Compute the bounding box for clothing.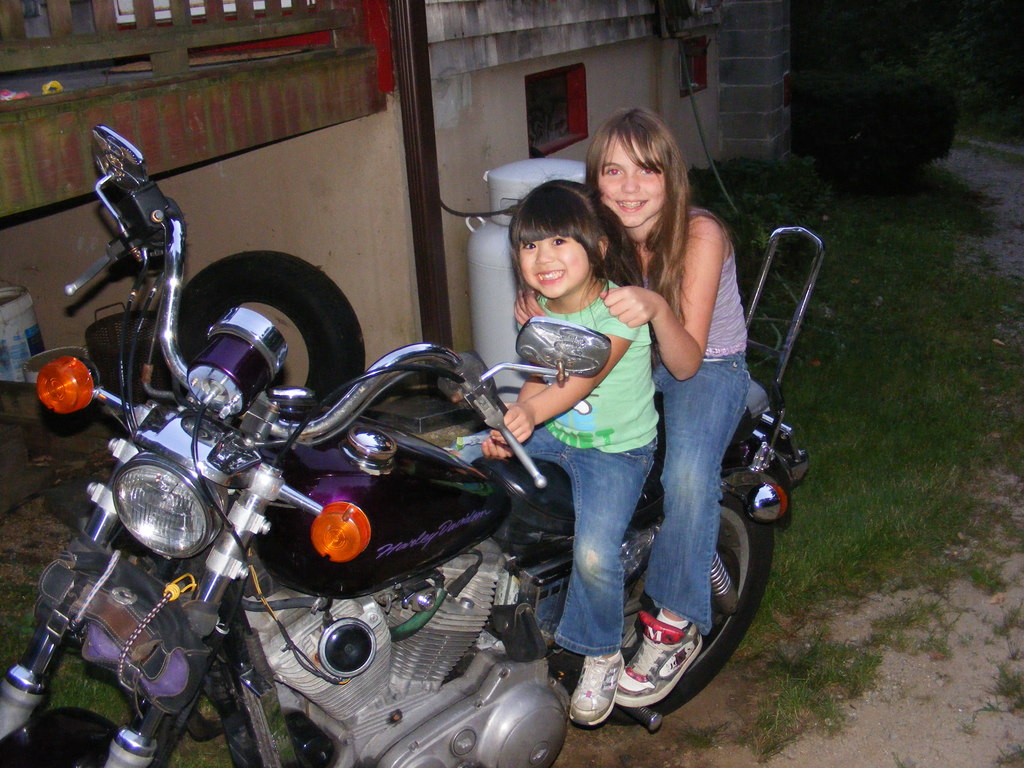
<region>444, 287, 662, 655</region>.
